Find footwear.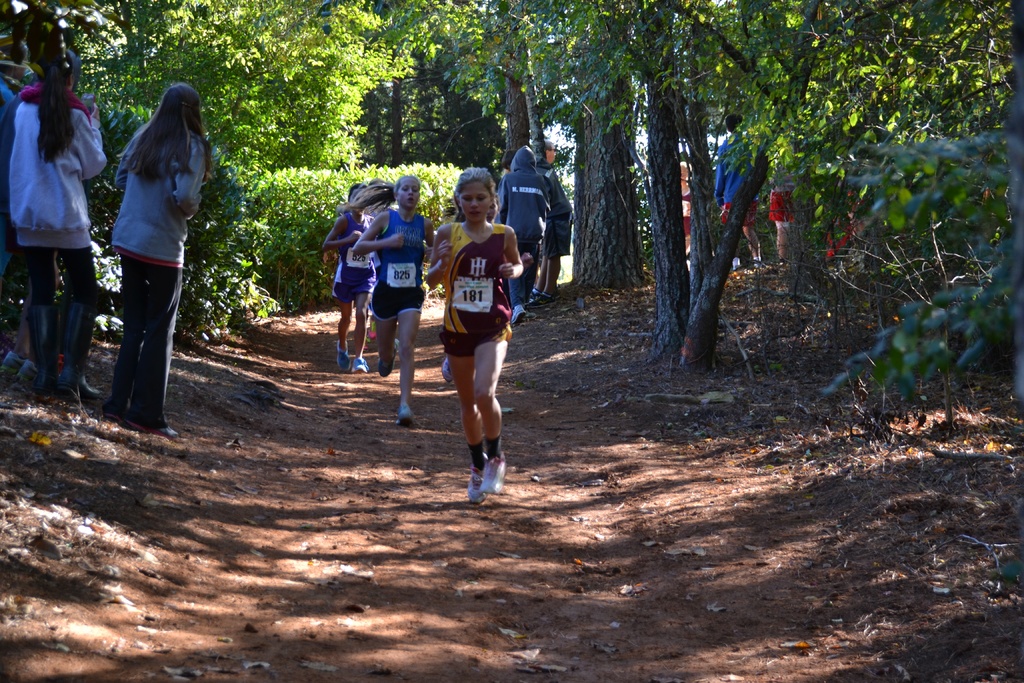
20, 360, 44, 391.
